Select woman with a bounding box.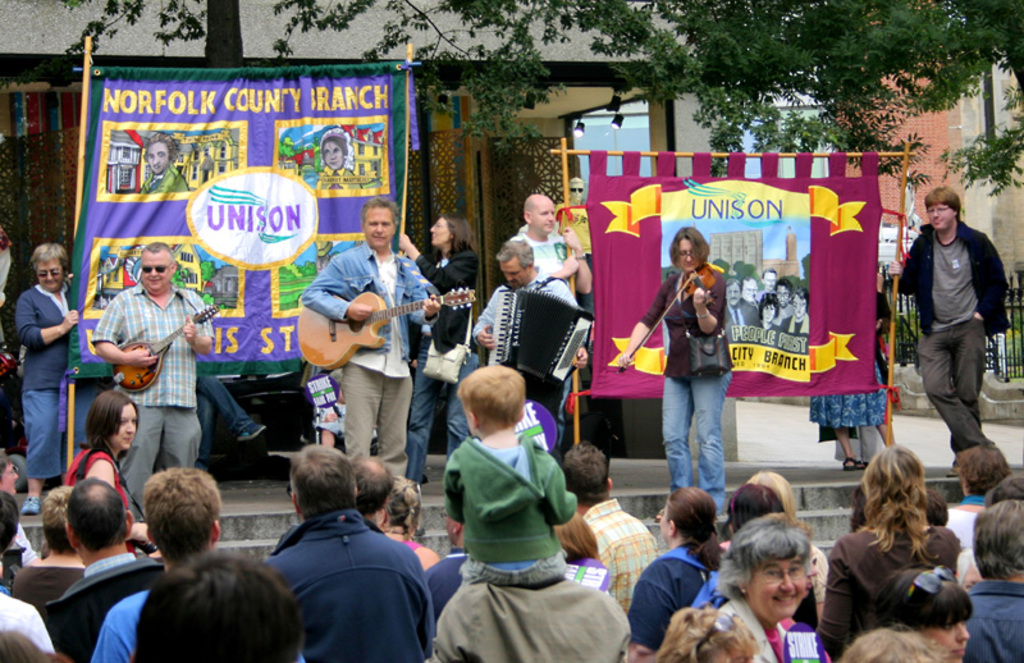
[823,434,969,662].
